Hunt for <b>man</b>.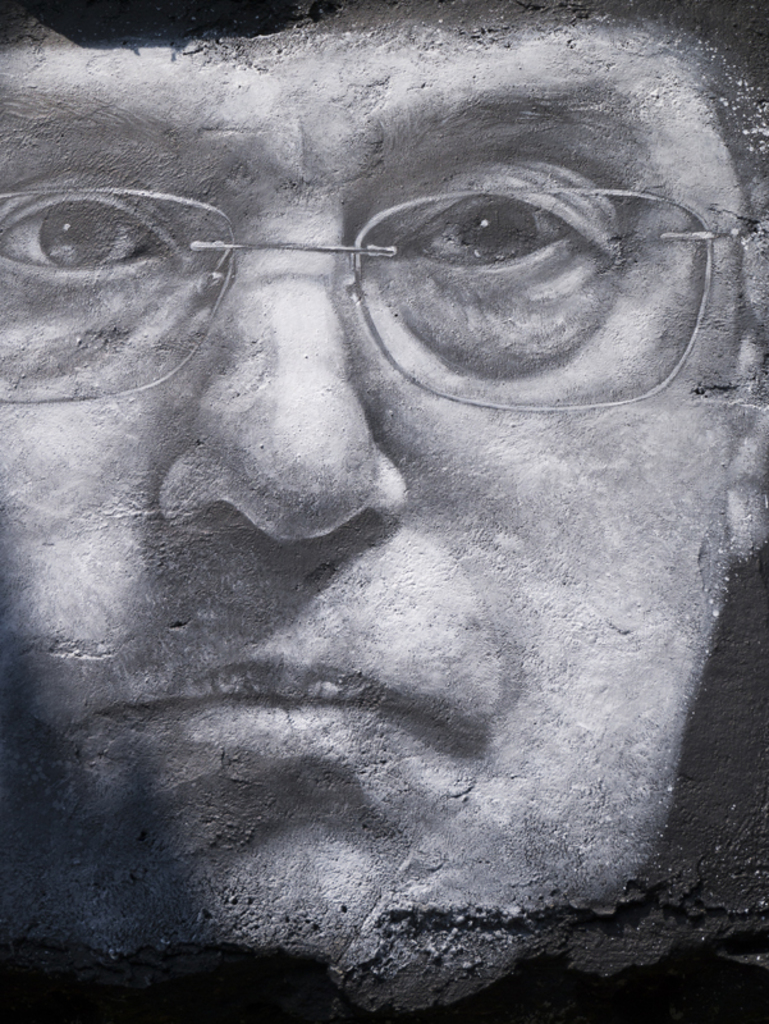
Hunted down at [left=3, top=8, right=768, bottom=1011].
